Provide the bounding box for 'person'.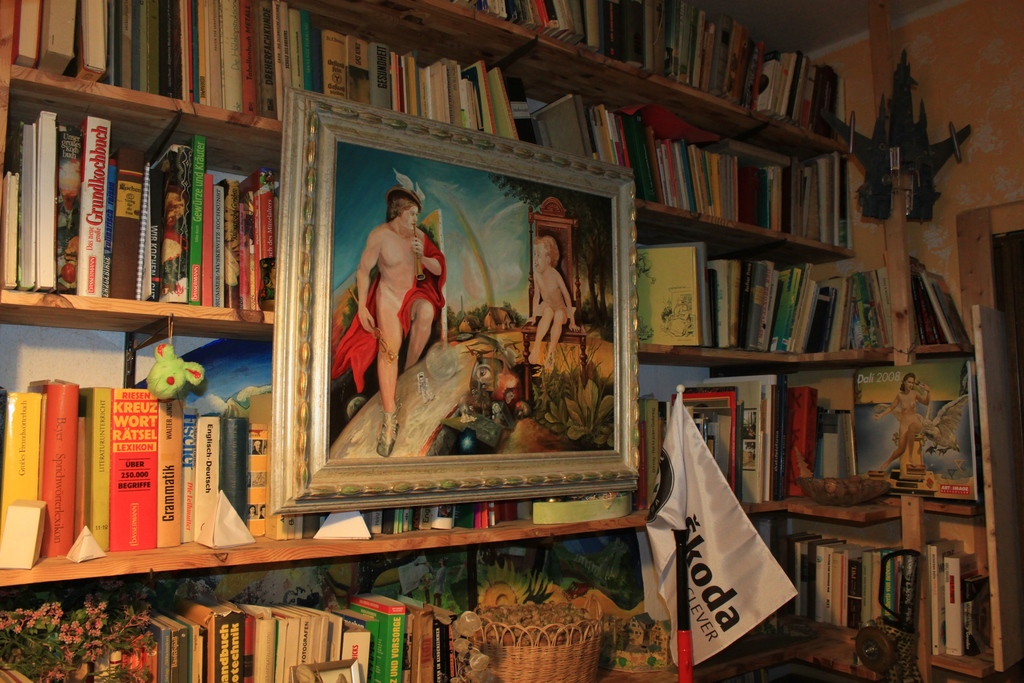
locate(344, 165, 437, 433).
